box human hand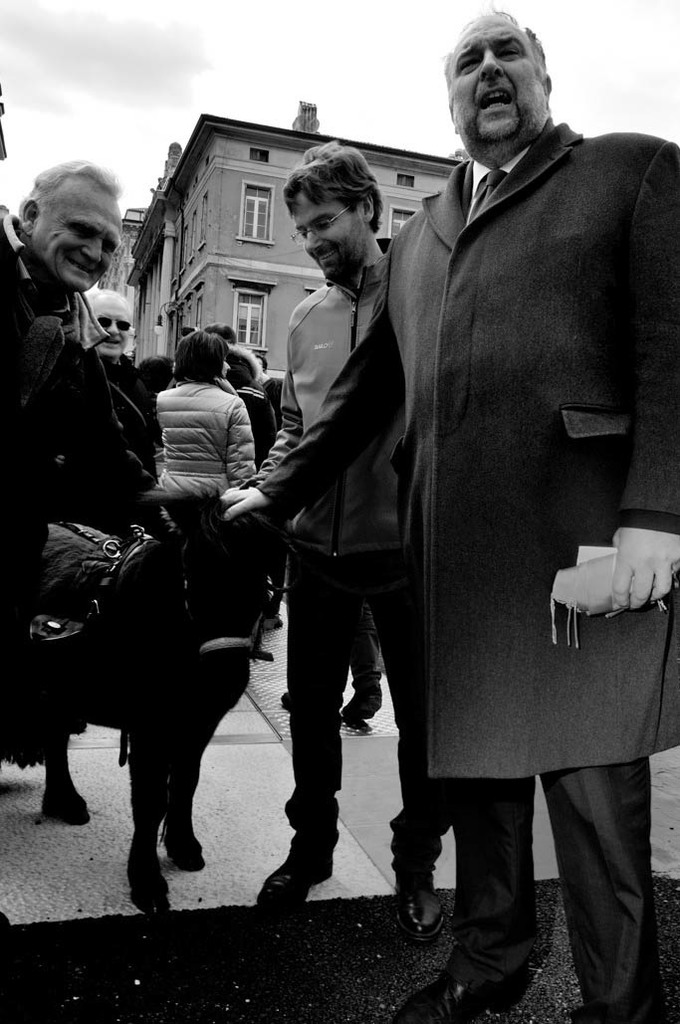
{"left": 219, "top": 488, "right": 271, "bottom": 524}
